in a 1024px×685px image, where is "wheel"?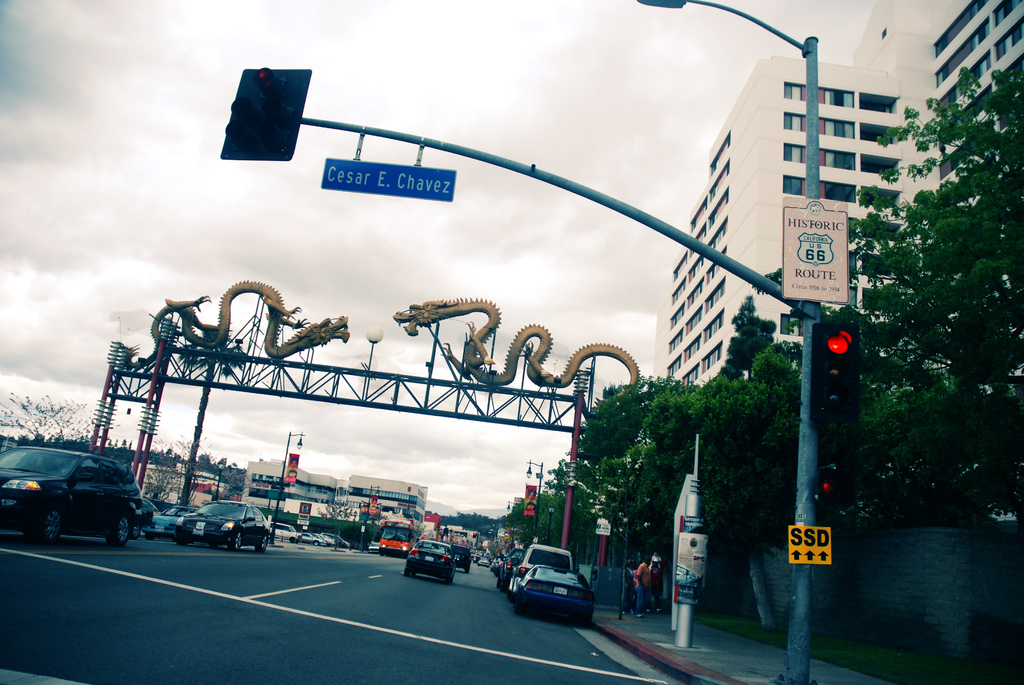
442, 579, 452, 587.
